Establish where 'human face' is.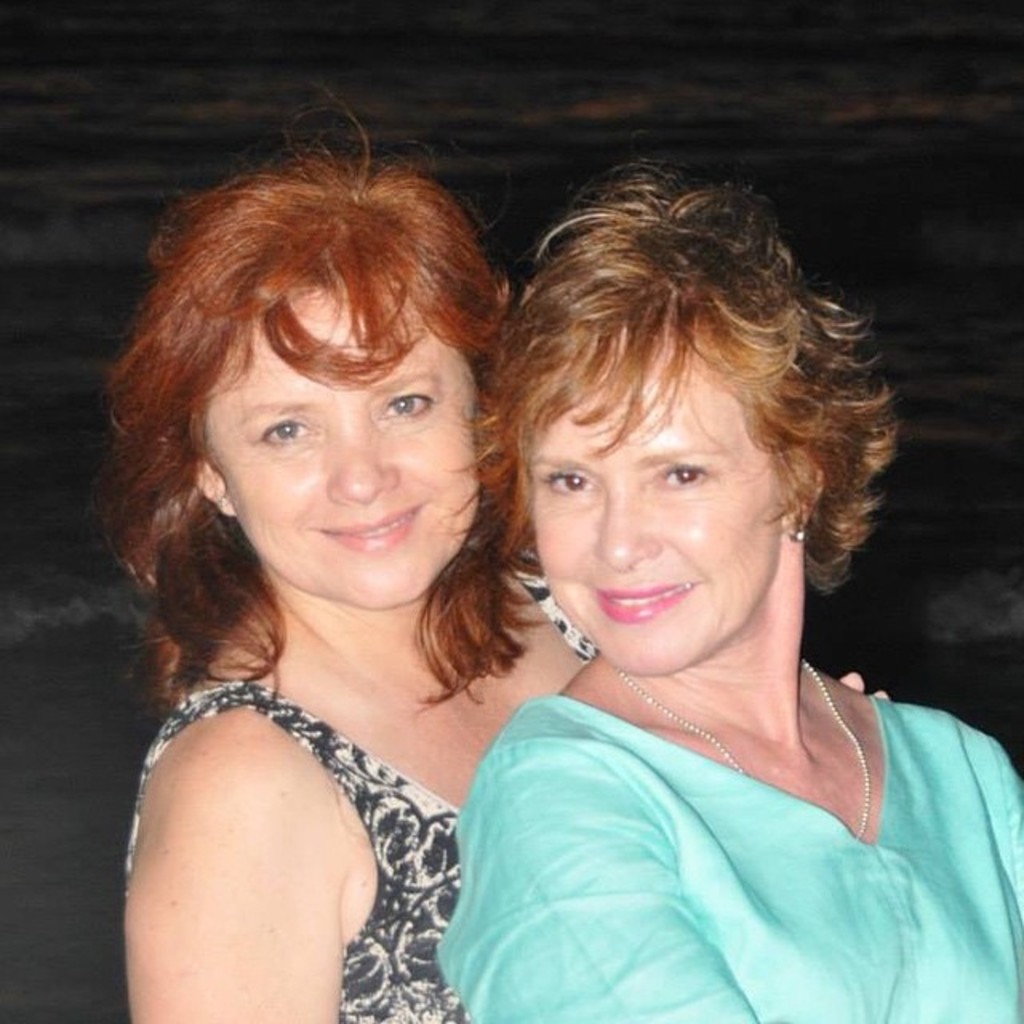
Established at pyautogui.locateOnScreen(522, 344, 786, 682).
